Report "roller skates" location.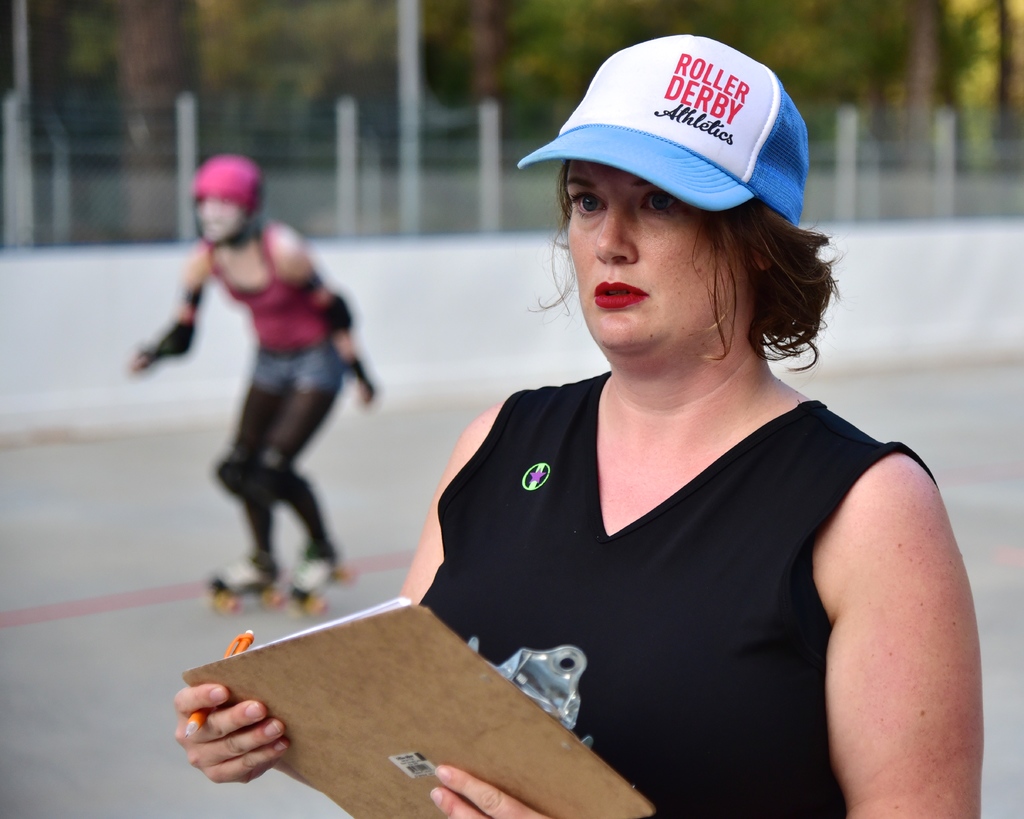
Report: x1=278 y1=540 x2=359 y2=617.
